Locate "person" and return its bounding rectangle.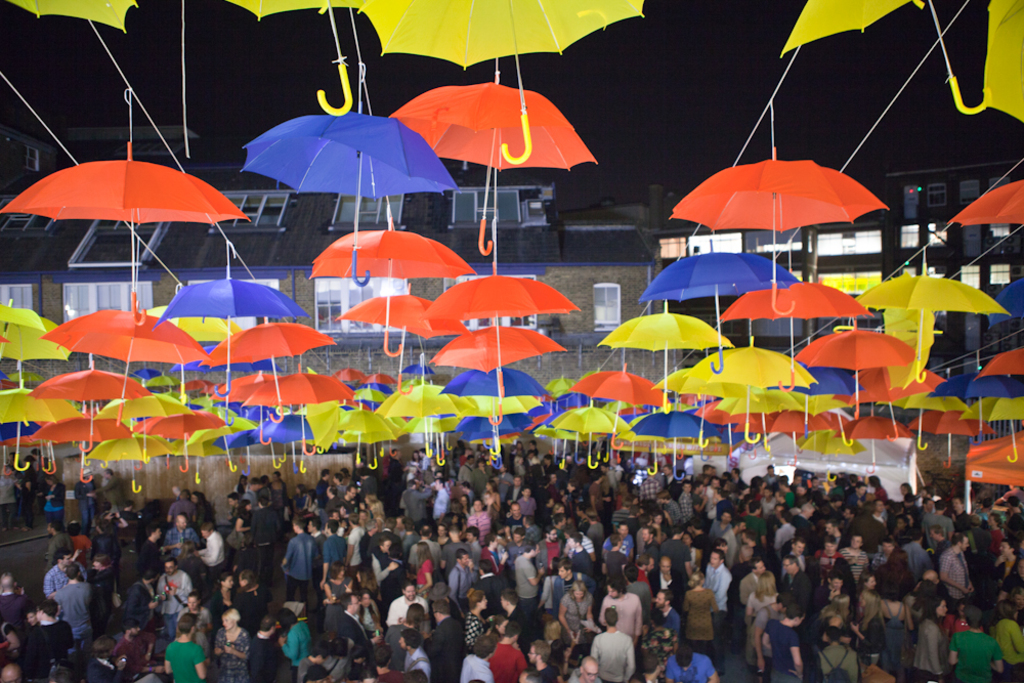
crop(899, 481, 910, 495).
